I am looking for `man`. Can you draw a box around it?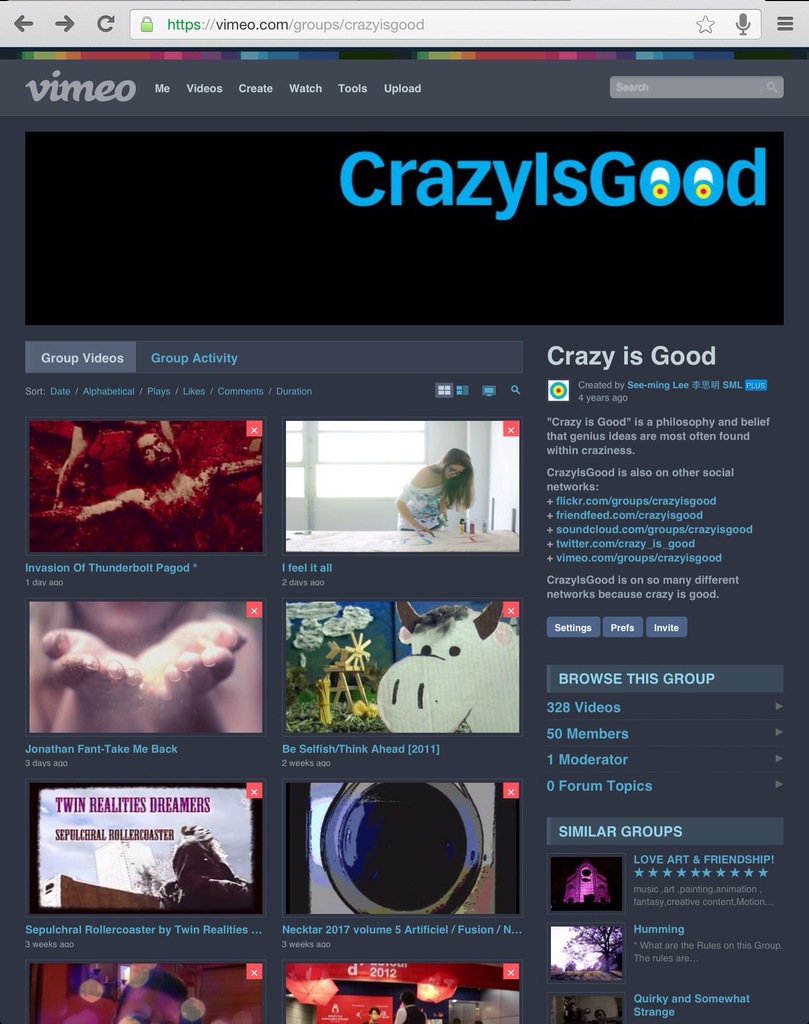
Sure, the bounding box is (left=396, top=448, right=475, bottom=536).
